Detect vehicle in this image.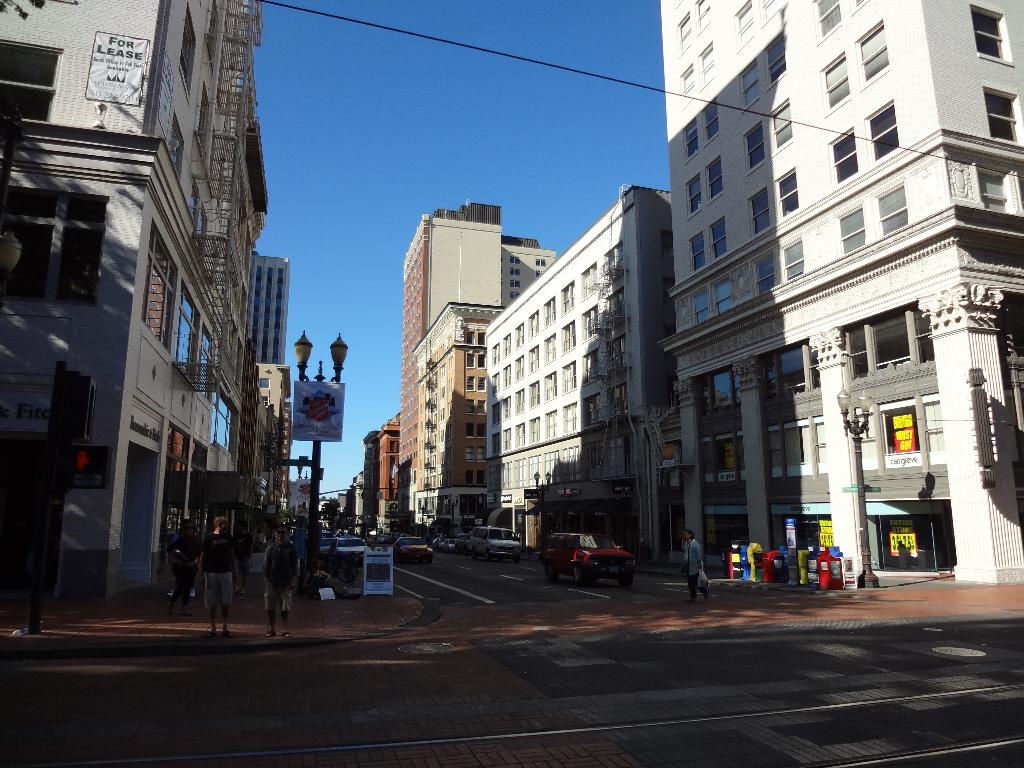
Detection: left=328, top=534, right=375, bottom=567.
